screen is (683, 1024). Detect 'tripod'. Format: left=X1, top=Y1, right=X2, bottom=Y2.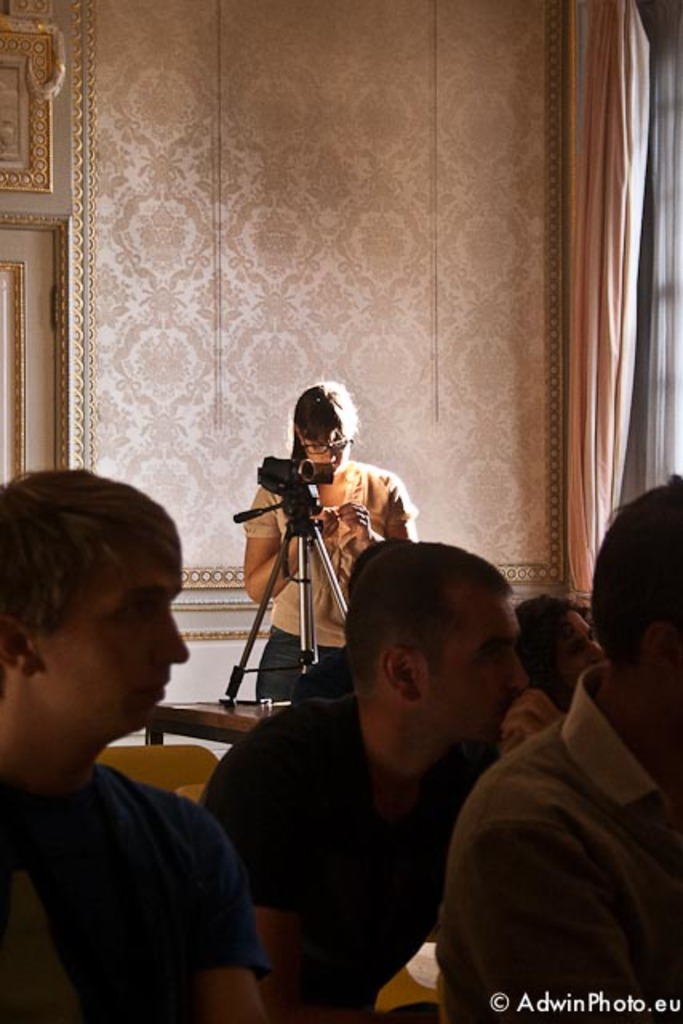
left=213, top=469, right=384, bottom=726.
